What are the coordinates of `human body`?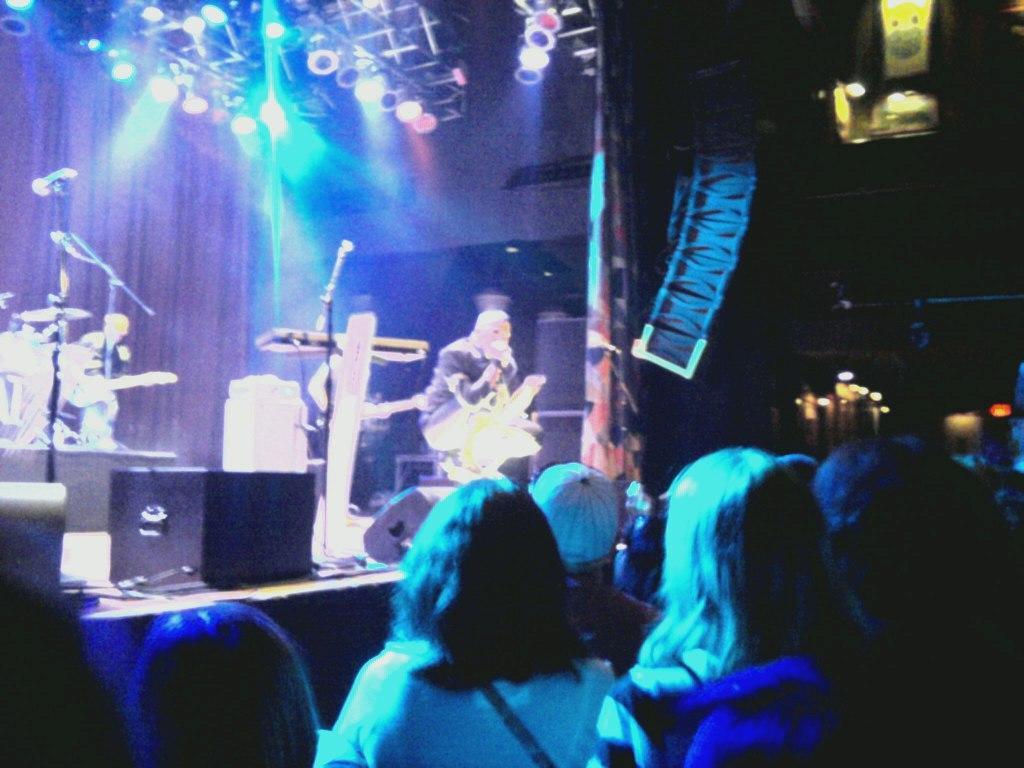
crop(419, 339, 548, 475).
